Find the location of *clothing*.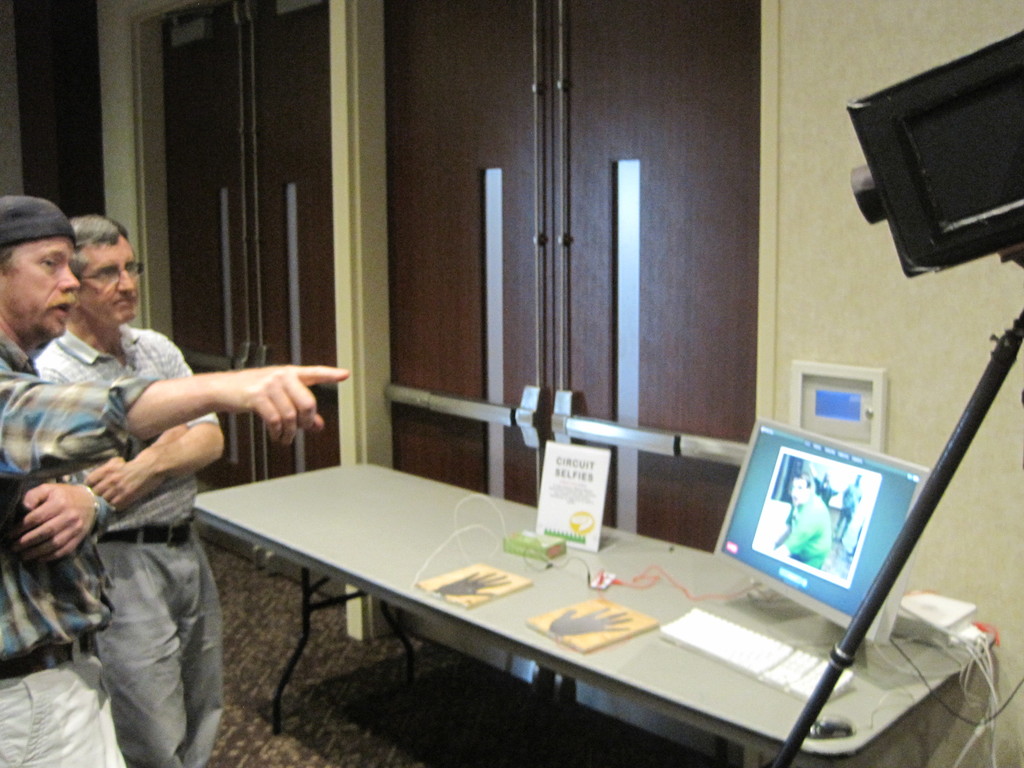
Location: (x1=33, y1=318, x2=224, y2=767).
